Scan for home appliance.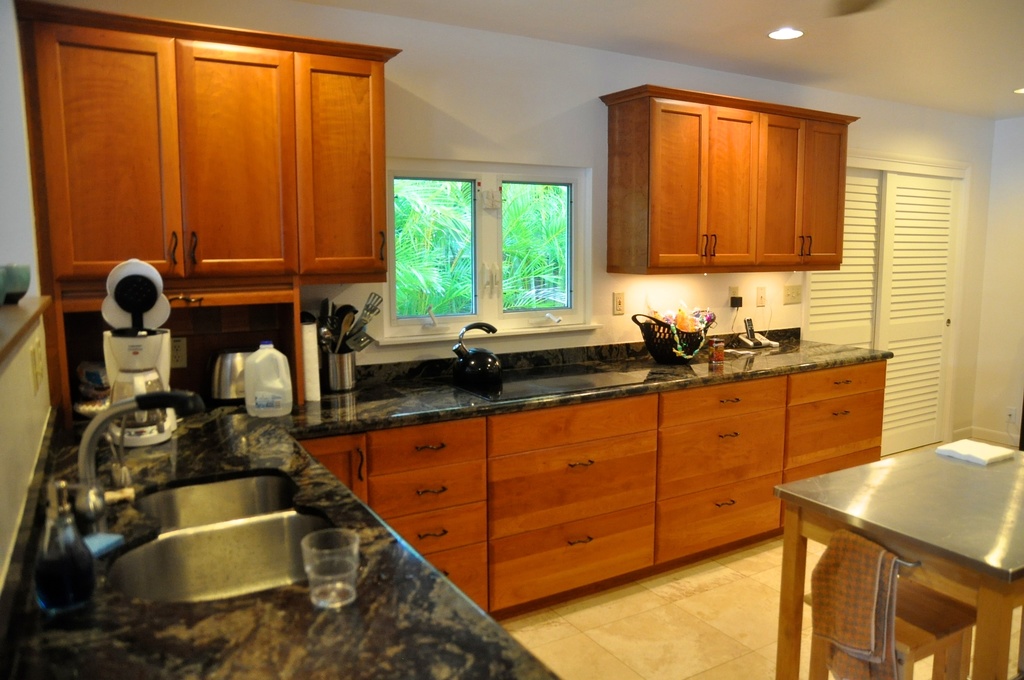
Scan result: left=211, top=348, right=253, bottom=405.
